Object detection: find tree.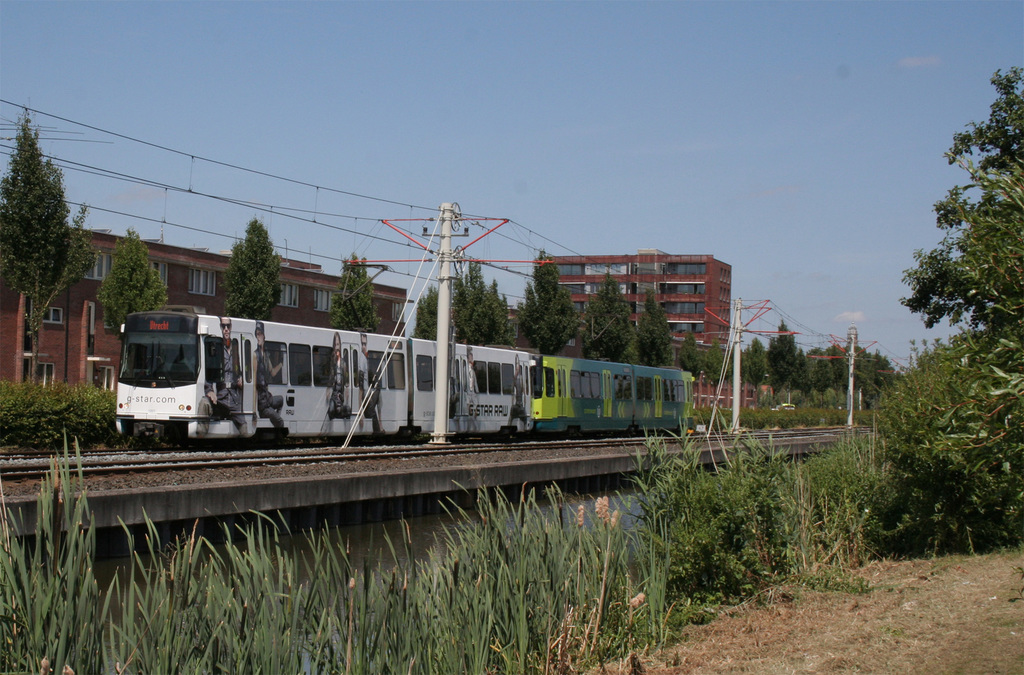
[516,239,586,358].
